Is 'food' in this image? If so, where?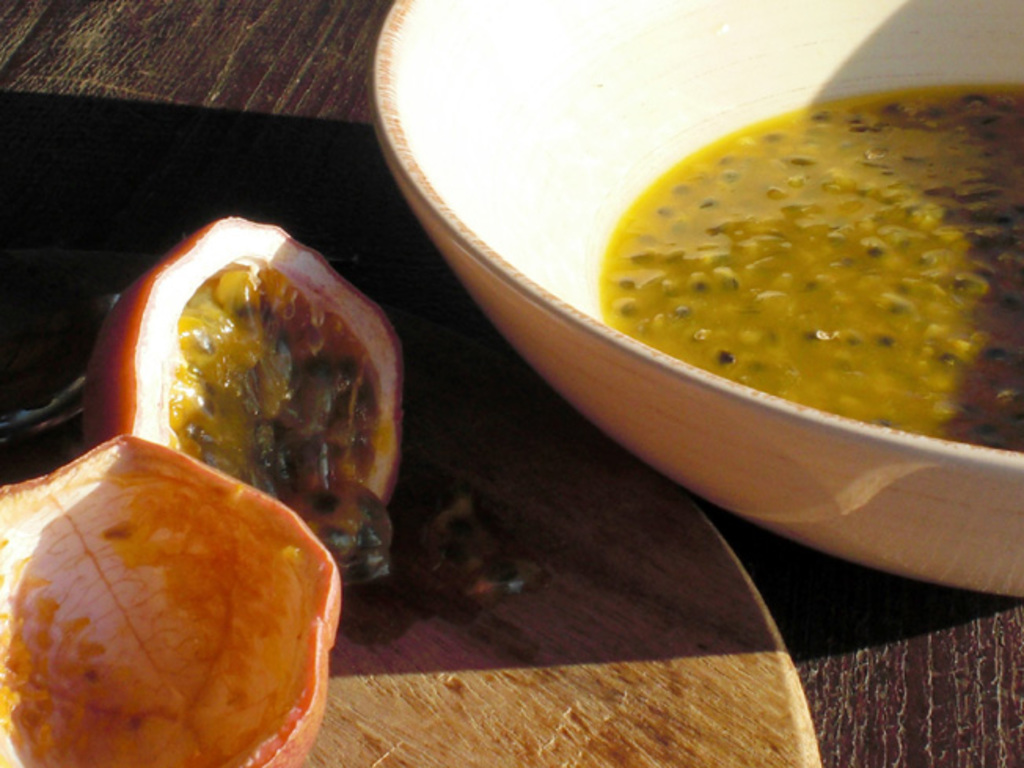
Yes, at Rect(83, 215, 404, 587).
